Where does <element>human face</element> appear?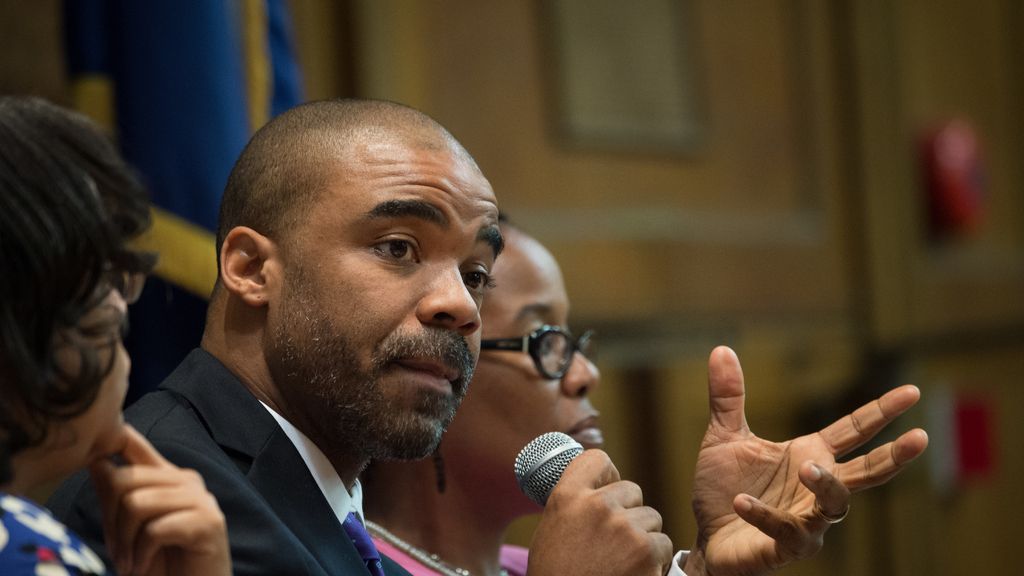
Appears at select_region(48, 266, 127, 472).
